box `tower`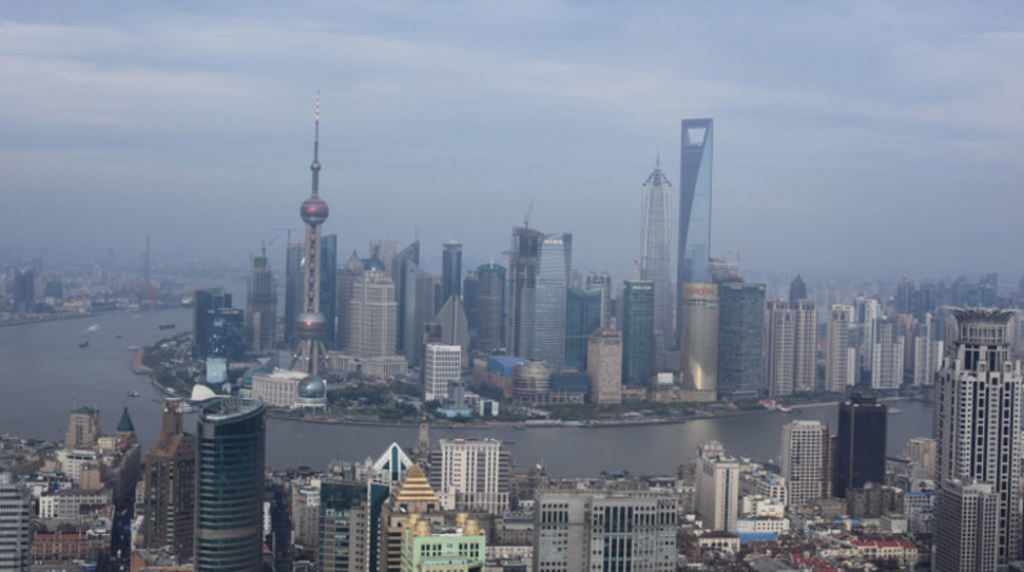
(left=375, top=457, right=440, bottom=571)
